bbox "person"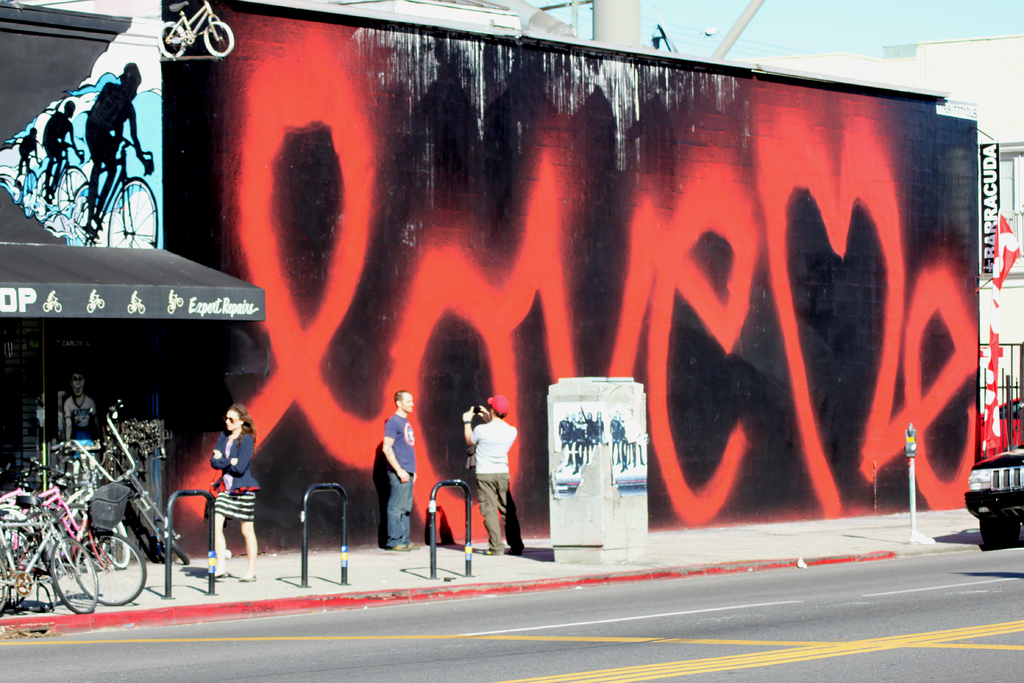
rect(83, 60, 154, 236)
